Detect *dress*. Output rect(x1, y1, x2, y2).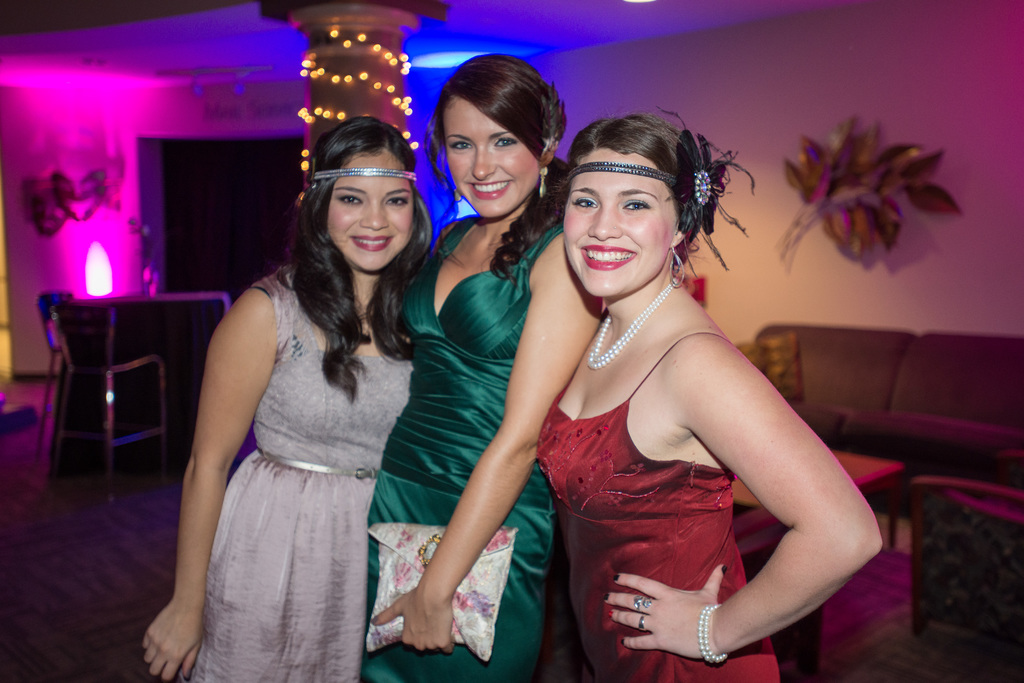
rect(364, 222, 565, 682).
